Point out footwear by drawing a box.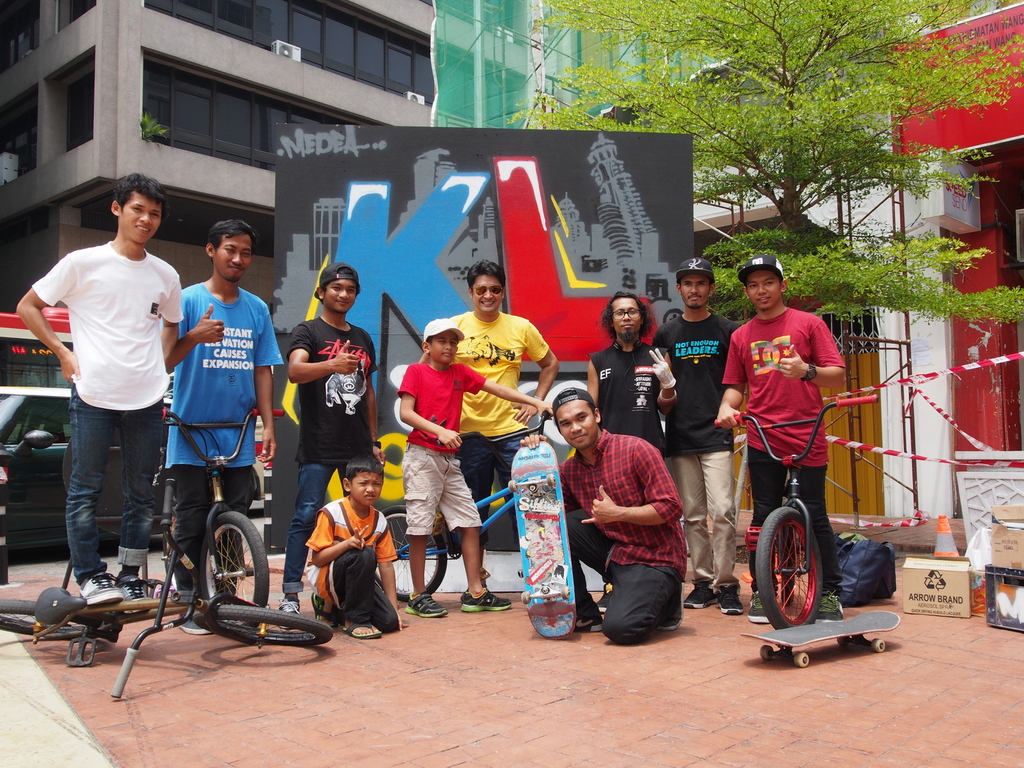
{"x1": 682, "y1": 582, "x2": 712, "y2": 606}.
